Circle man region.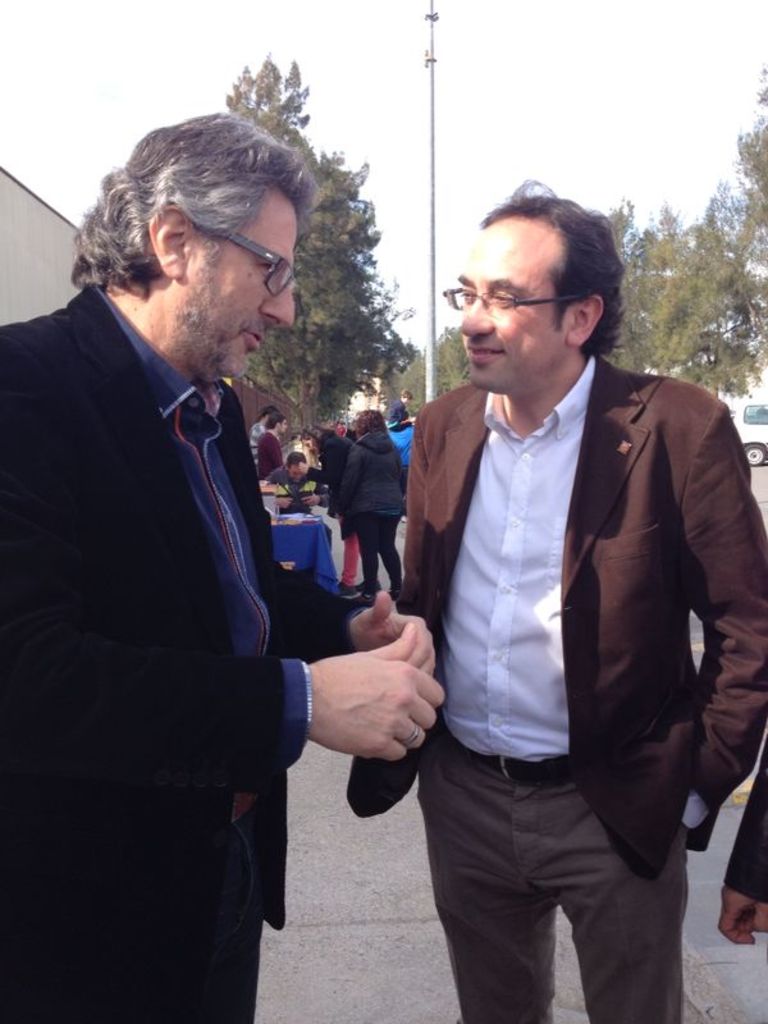
Region: {"x1": 261, "y1": 448, "x2": 303, "y2": 489}.
